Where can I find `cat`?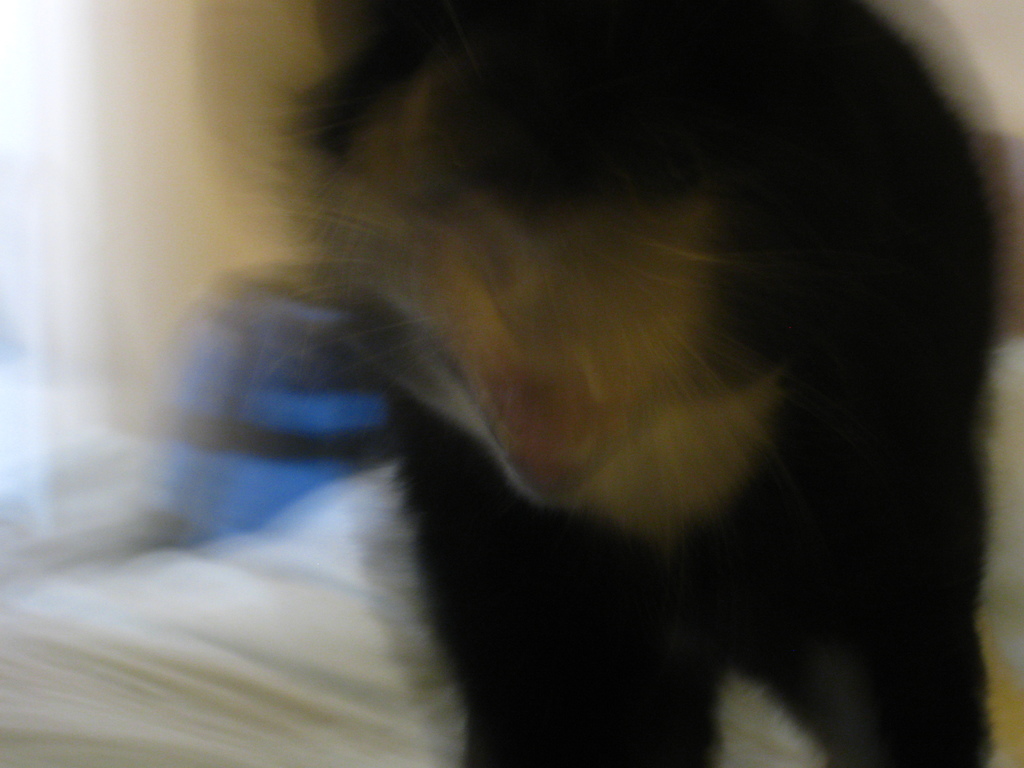
You can find it at 221/3/1007/766.
